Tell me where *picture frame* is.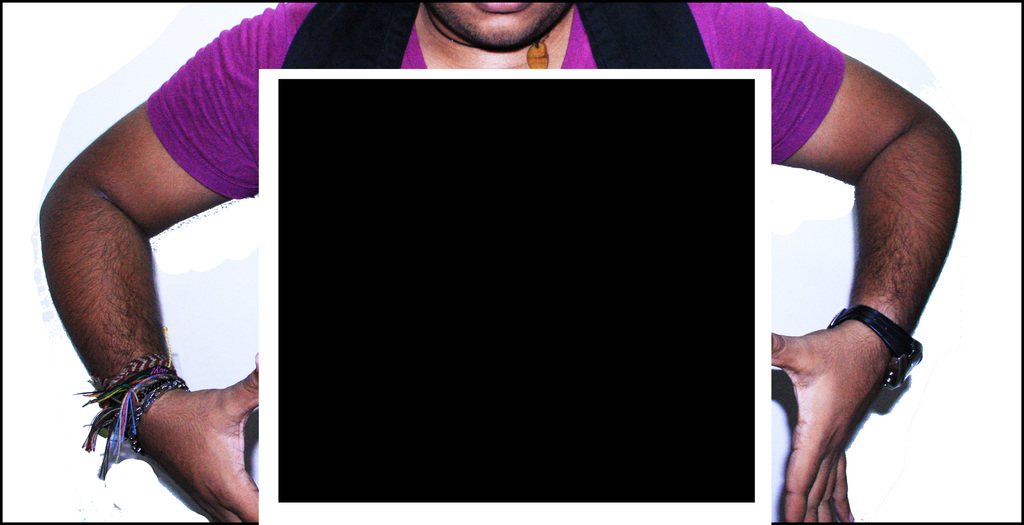
*picture frame* is at <bbox>3, 5, 1023, 521</bbox>.
